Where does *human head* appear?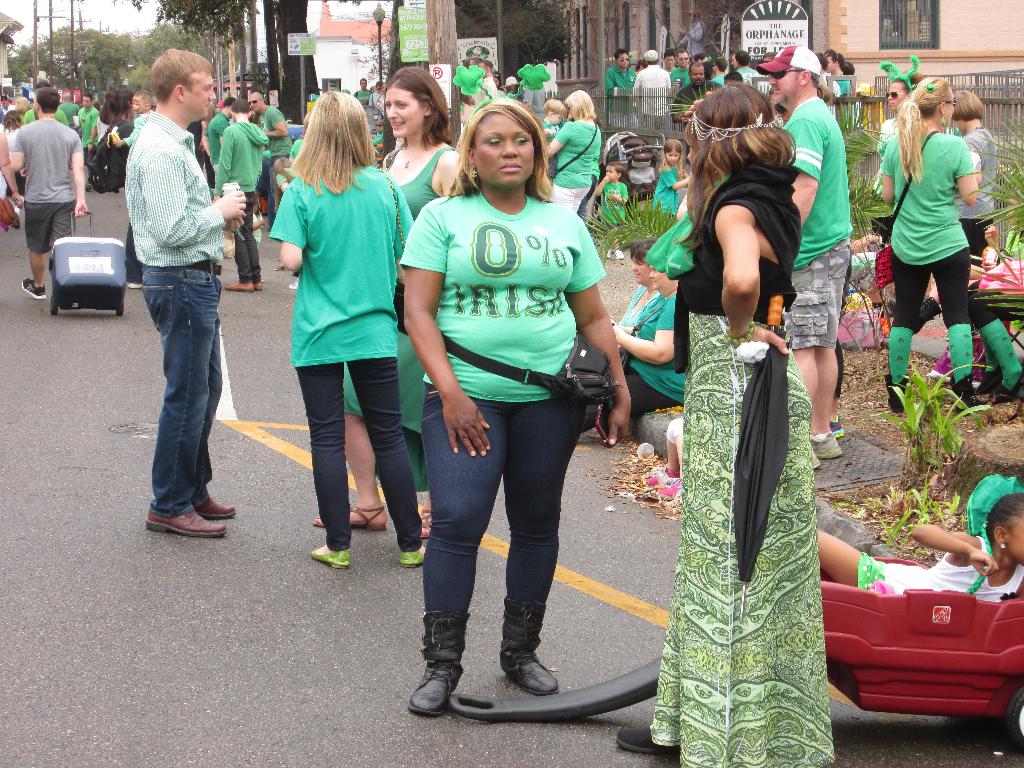
Appears at left=564, top=90, right=594, bottom=116.
